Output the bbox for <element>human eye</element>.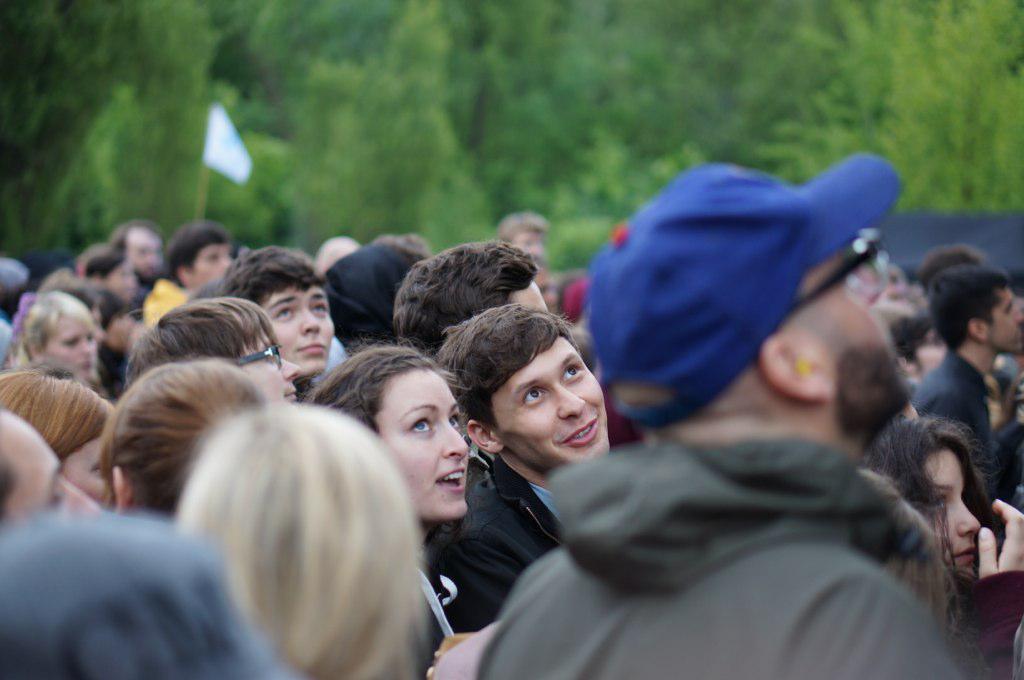
select_region(311, 297, 329, 315).
